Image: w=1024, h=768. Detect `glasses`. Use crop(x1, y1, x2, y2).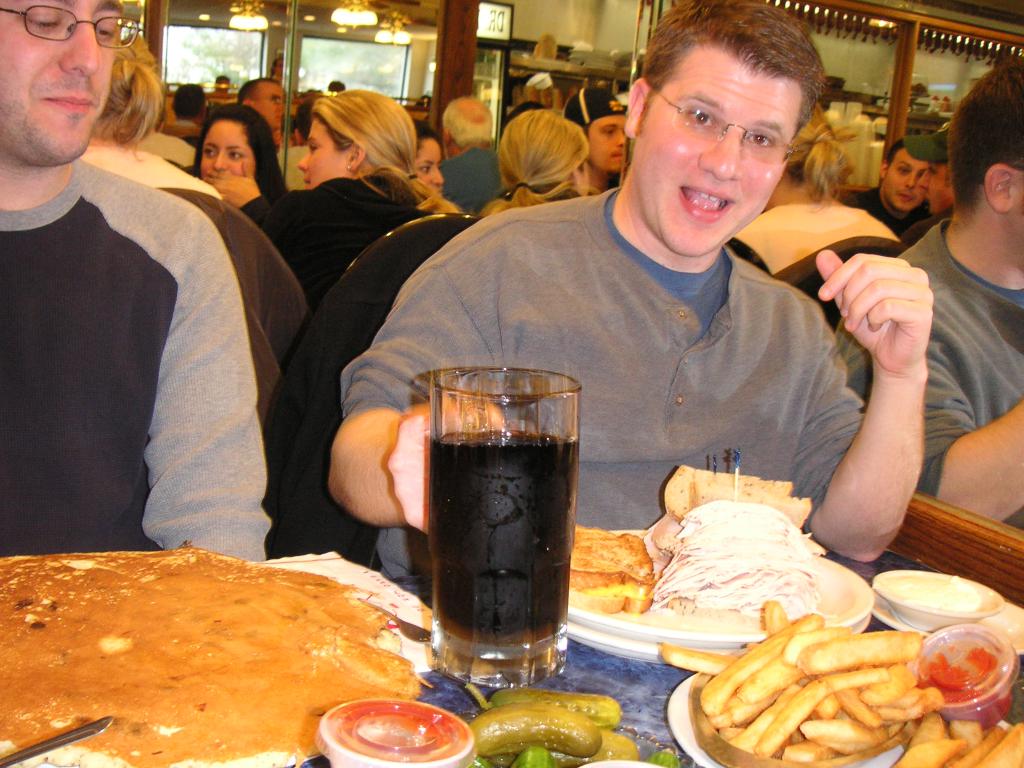
crop(0, 0, 141, 49).
